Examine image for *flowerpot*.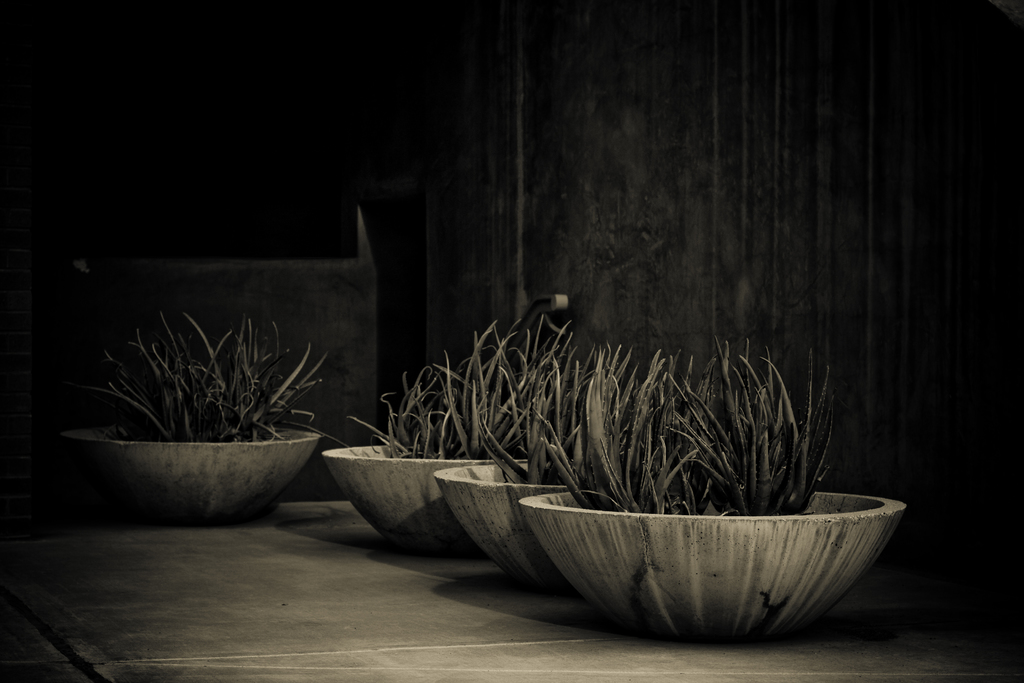
Examination result: (left=56, top=423, right=323, bottom=519).
